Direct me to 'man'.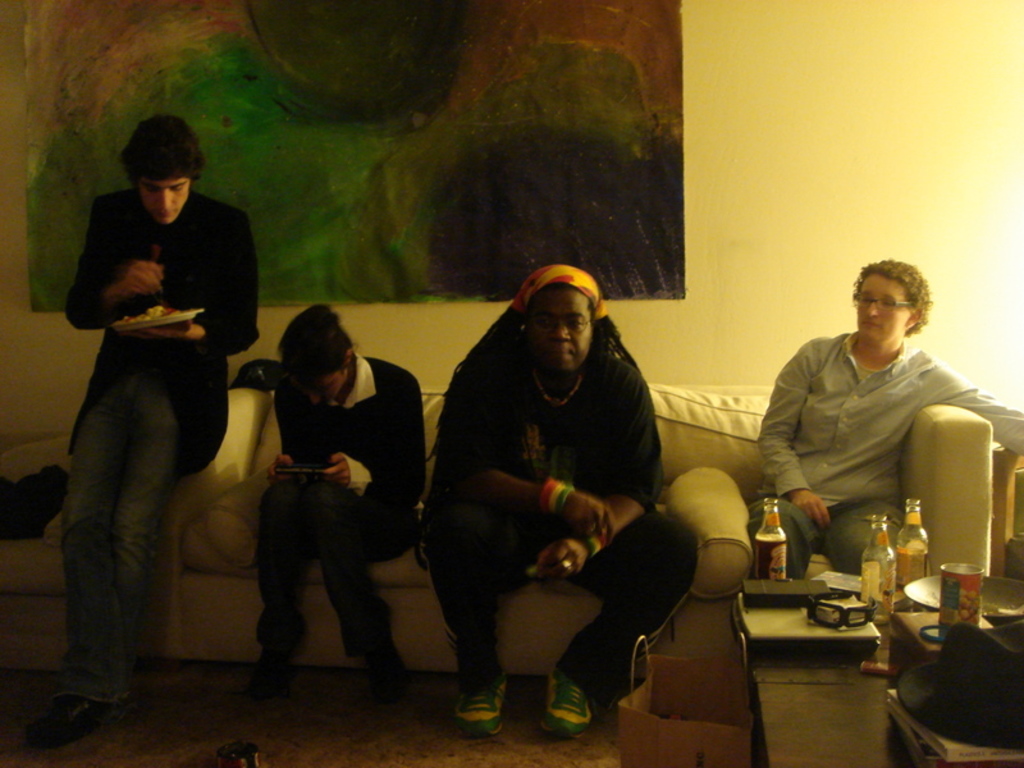
Direction: BBox(745, 265, 1023, 571).
